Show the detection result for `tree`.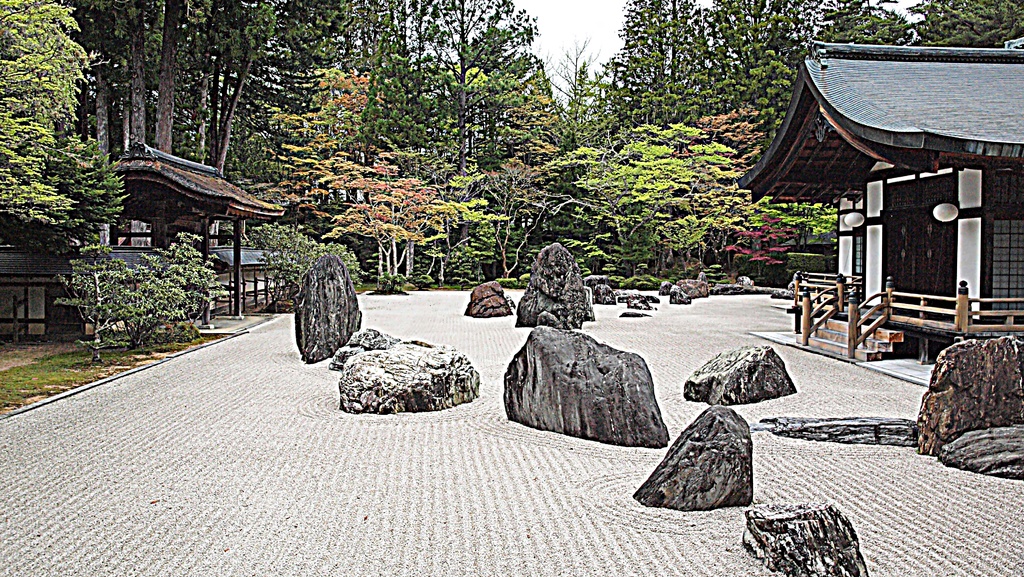
x1=464, y1=153, x2=555, y2=280.
